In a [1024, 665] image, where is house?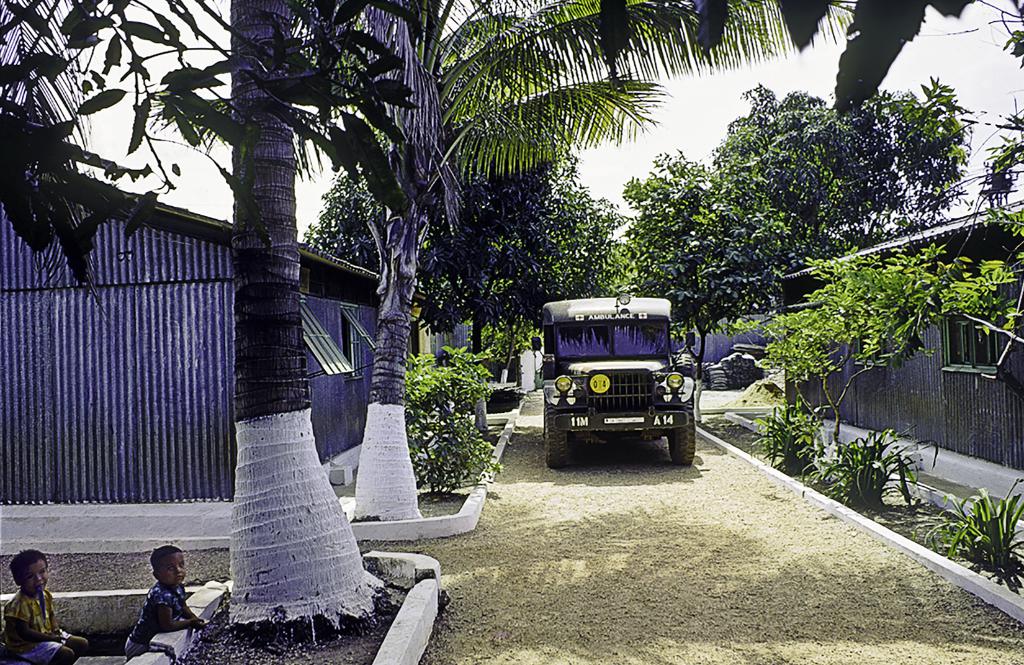
select_region(782, 190, 1023, 490).
